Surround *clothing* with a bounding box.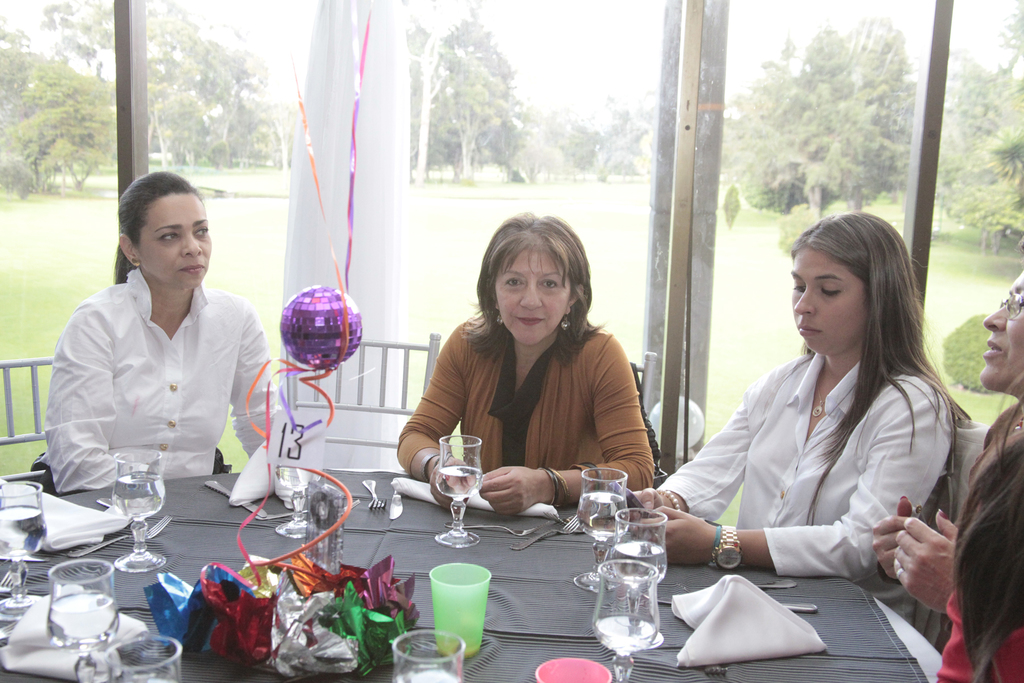
(395, 320, 653, 514).
